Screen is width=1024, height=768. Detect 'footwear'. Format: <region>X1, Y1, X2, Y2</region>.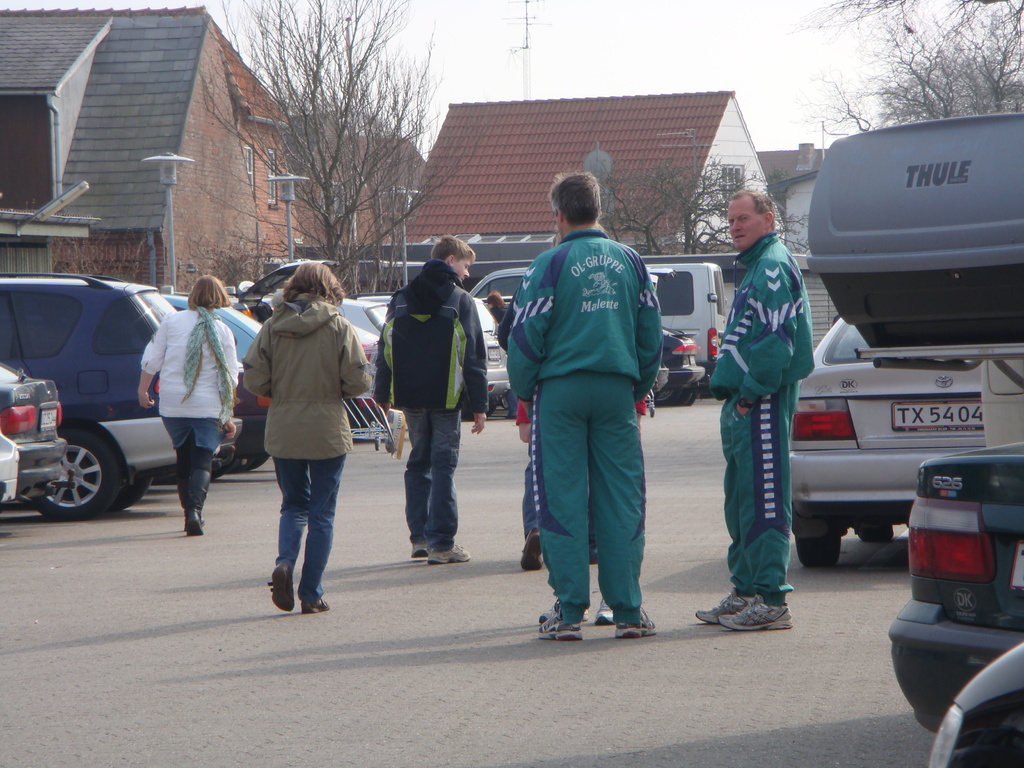
<region>541, 606, 582, 642</region>.
